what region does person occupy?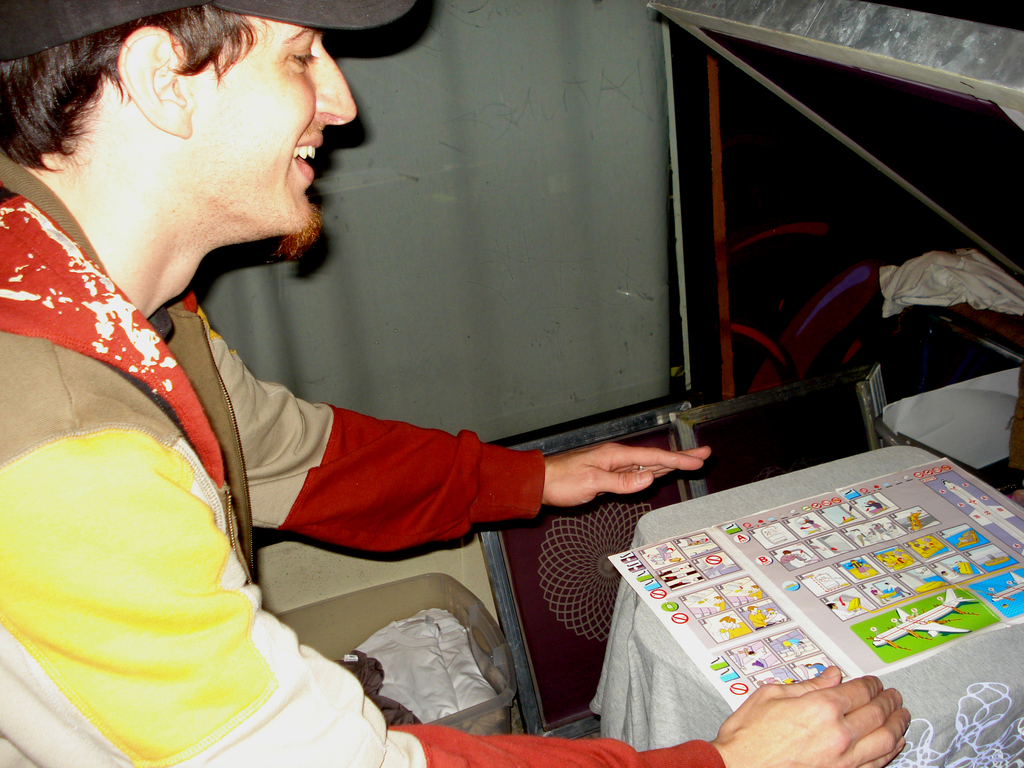
{"x1": 0, "y1": 0, "x2": 906, "y2": 767}.
